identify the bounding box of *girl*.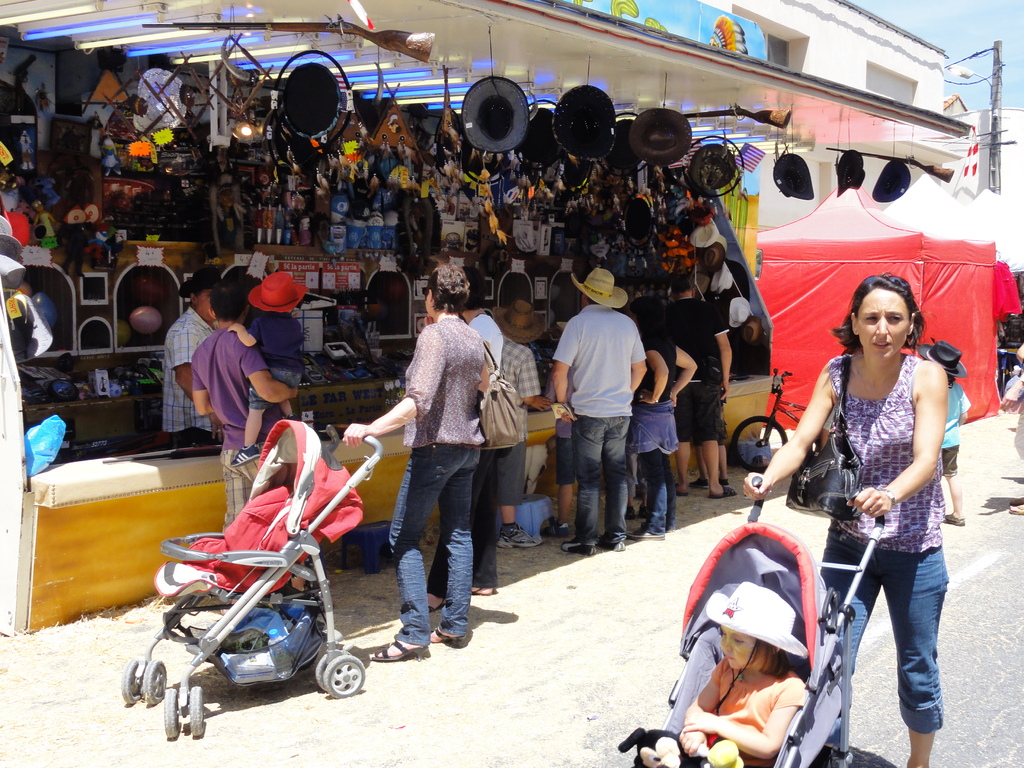
region(637, 299, 700, 540).
